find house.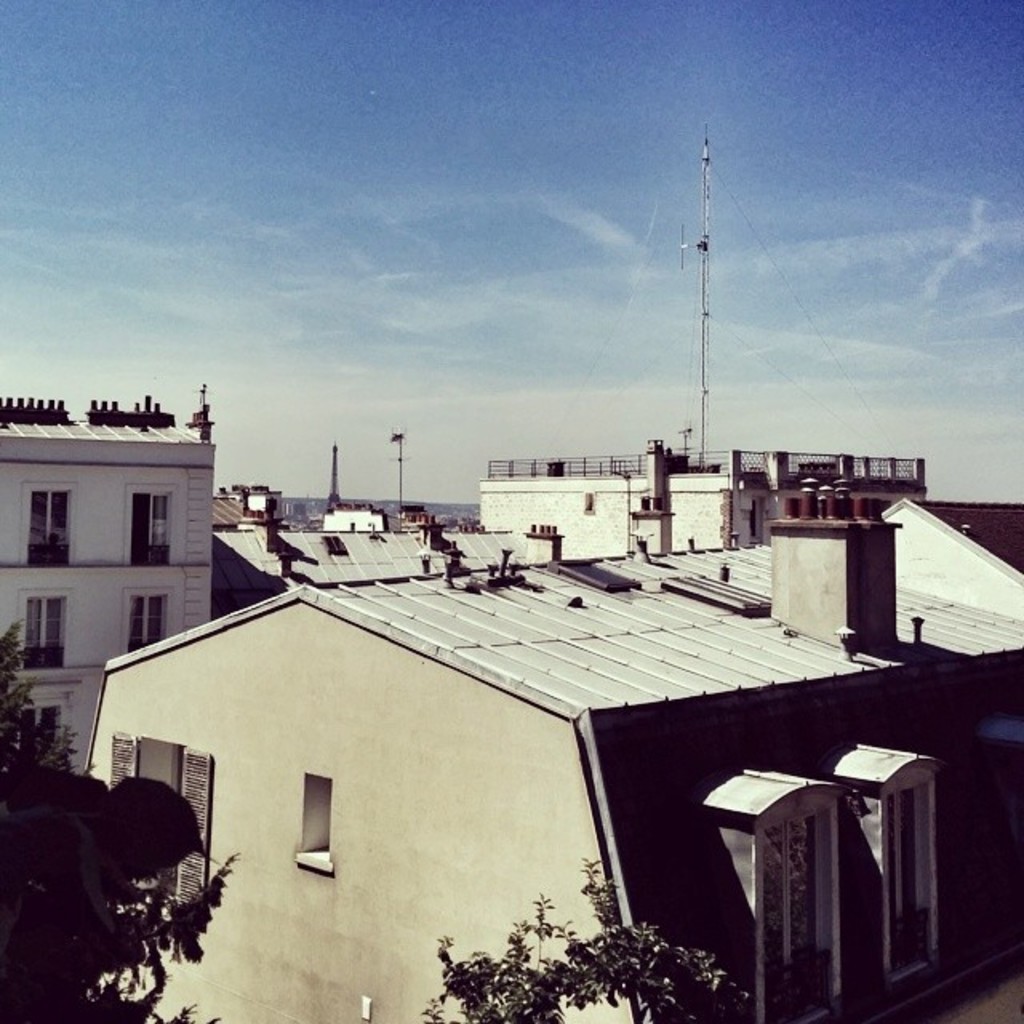
BBox(75, 522, 1022, 1022).
